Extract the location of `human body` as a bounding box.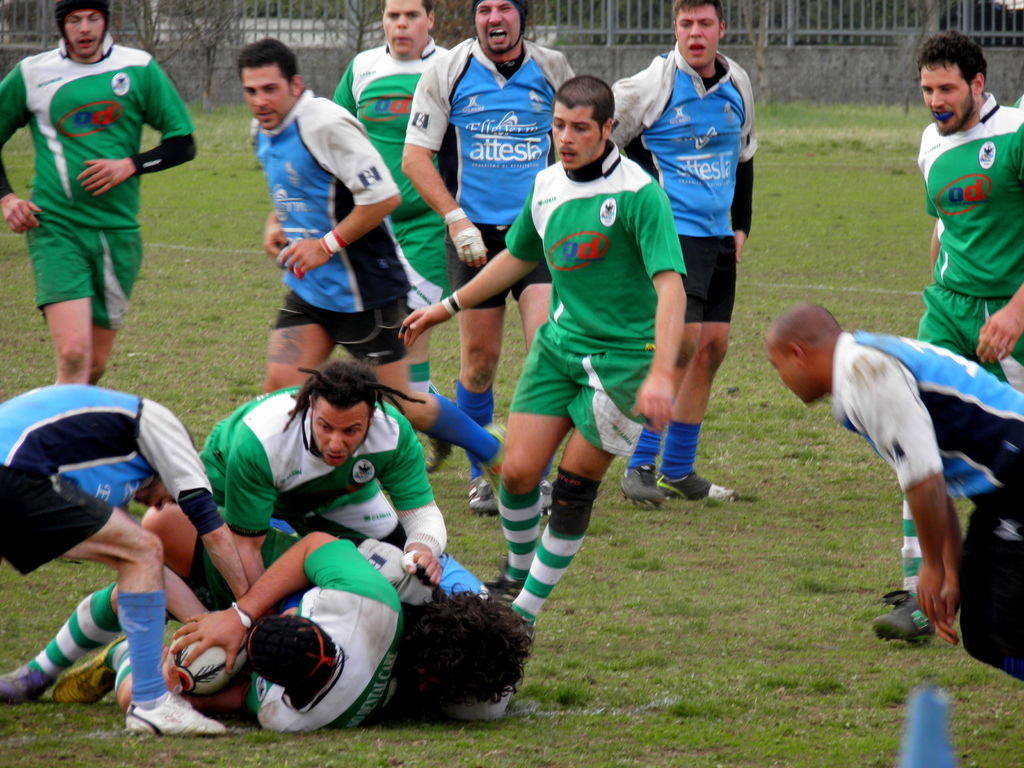
detection(0, 503, 401, 736).
